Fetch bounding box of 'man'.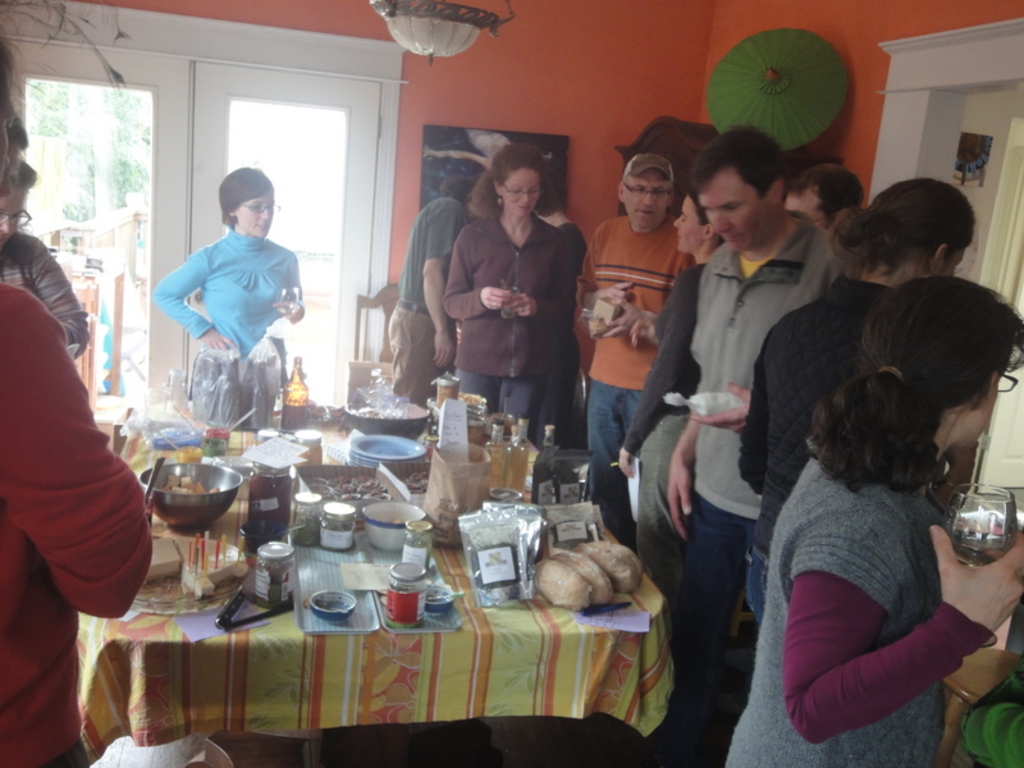
Bbox: locate(387, 168, 470, 408).
